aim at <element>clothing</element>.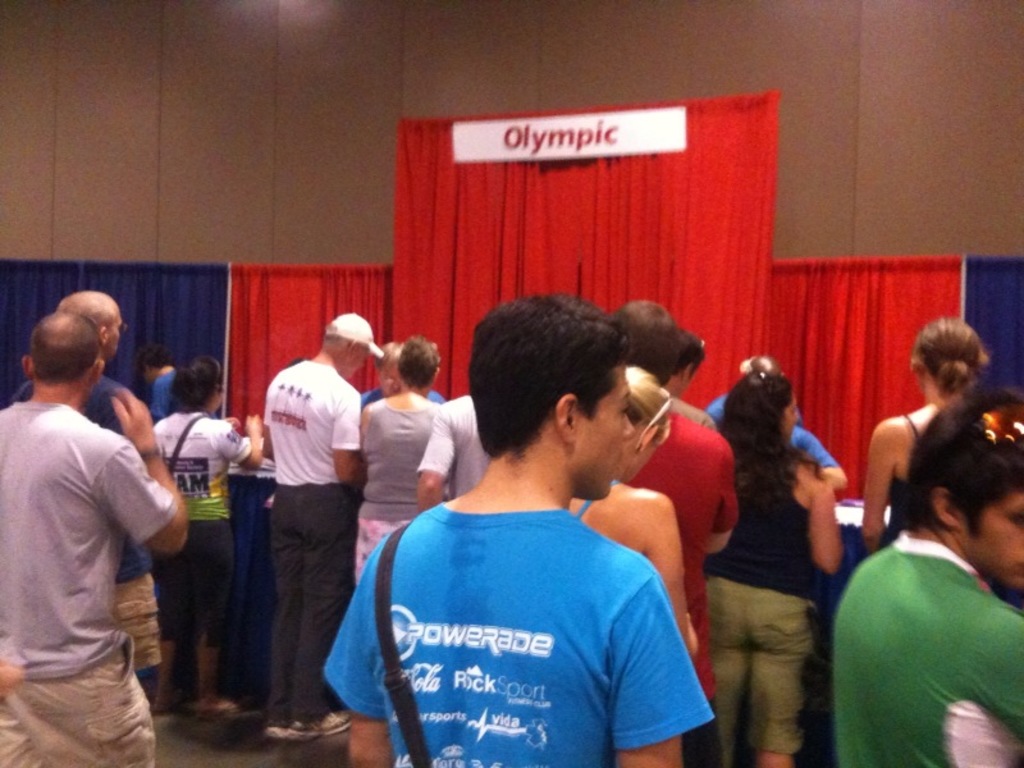
Aimed at 0,403,182,767.
